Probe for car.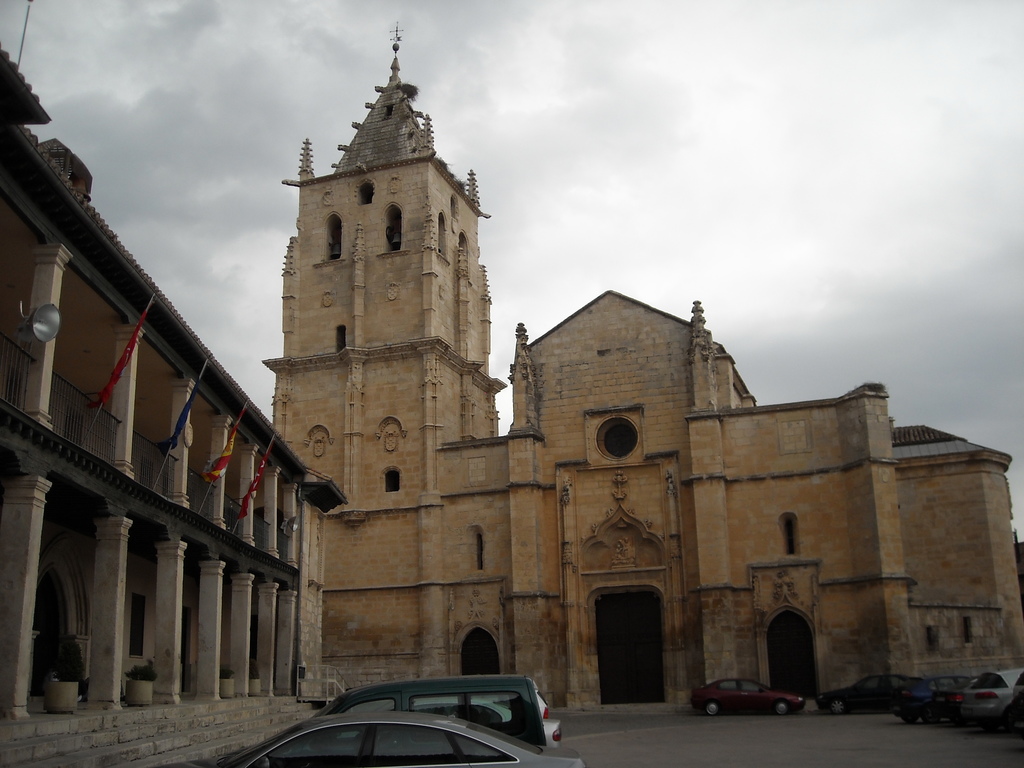
Probe result: box(1014, 673, 1023, 714).
